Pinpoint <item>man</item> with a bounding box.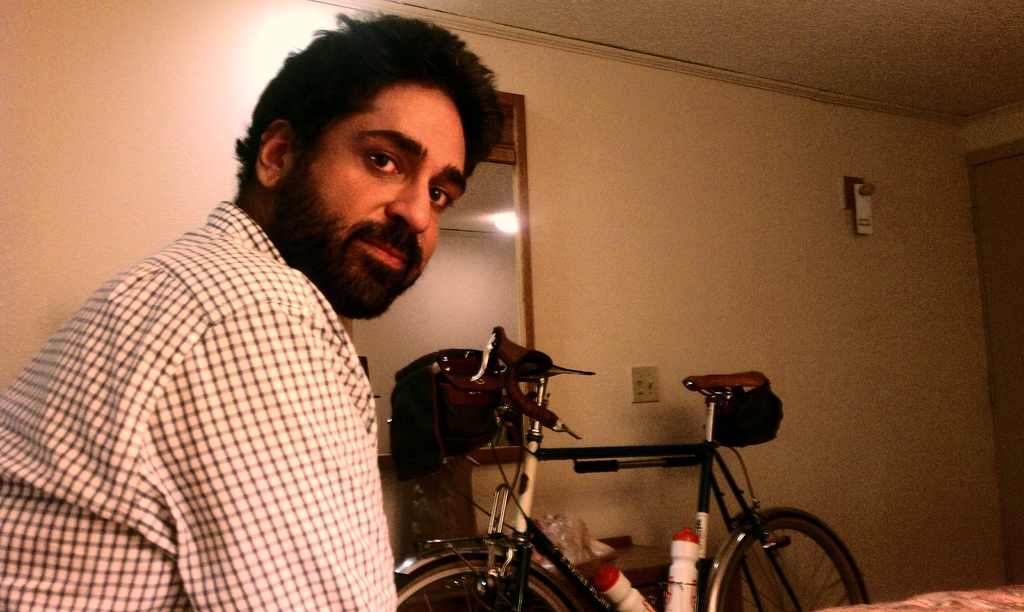
BBox(39, 36, 529, 593).
